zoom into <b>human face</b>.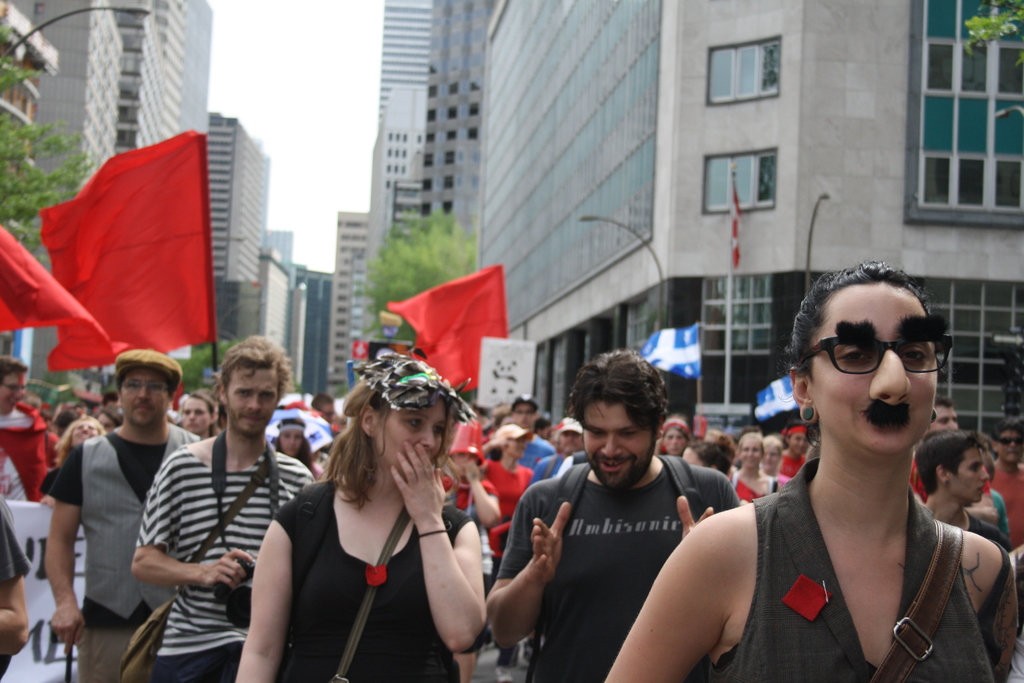
Zoom target: <bbox>740, 437, 765, 466</bbox>.
